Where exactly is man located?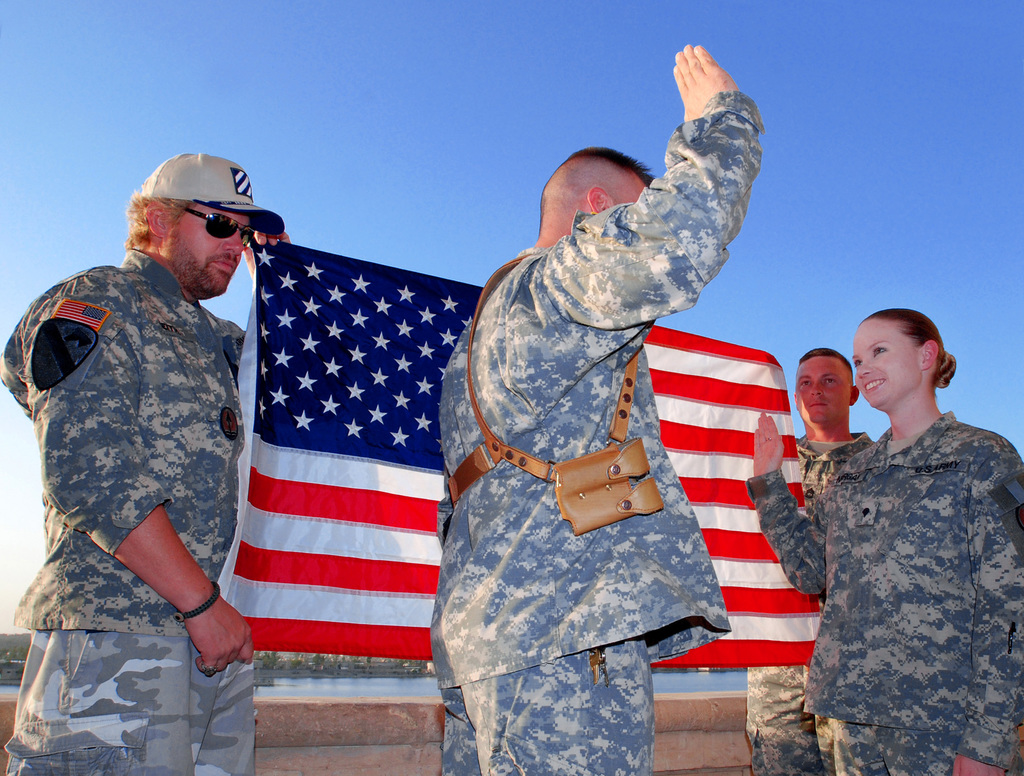
Its bounding box is box(0, 147, 287, 775).
